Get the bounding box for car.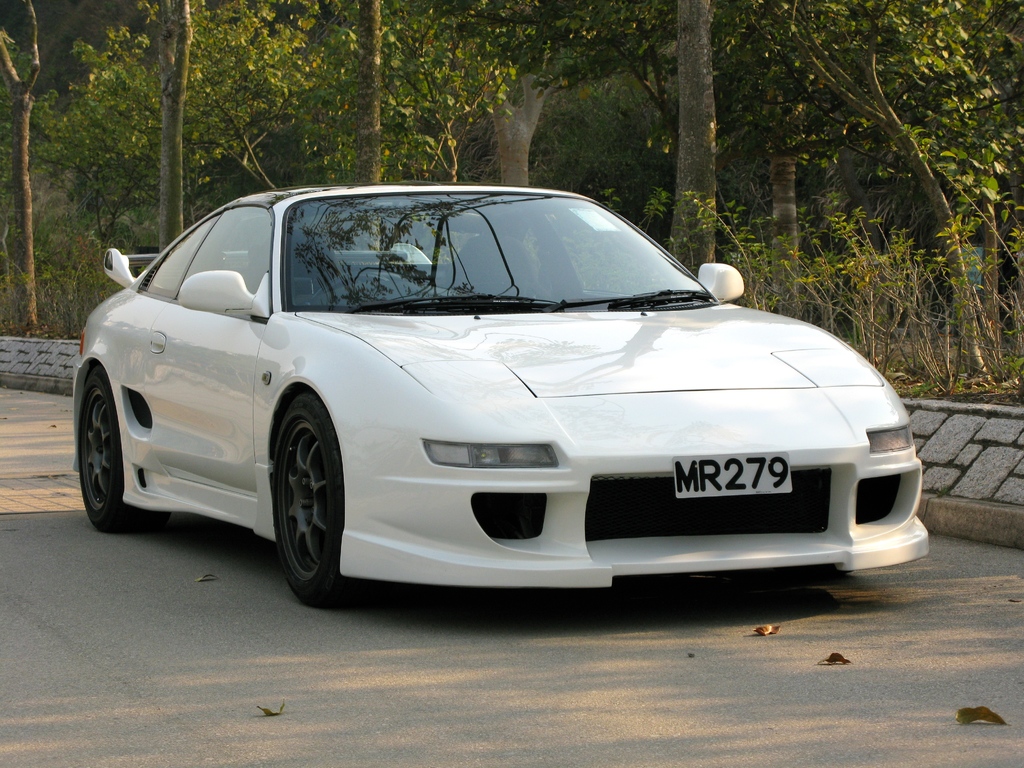
bbox=(73, 184, 931, 606).
